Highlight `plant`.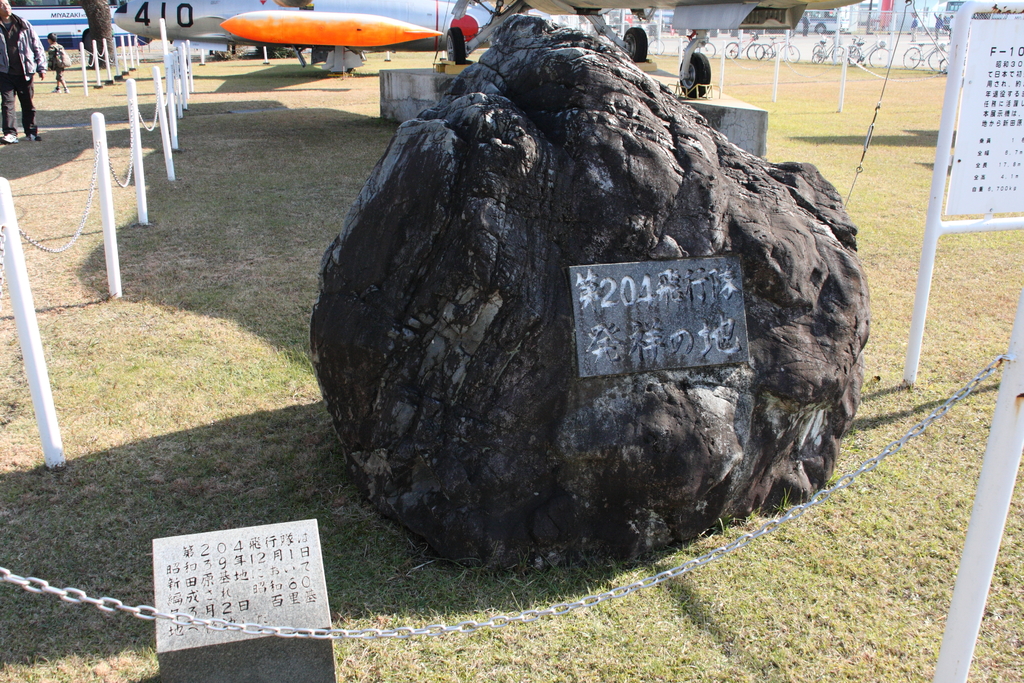
Highlighted region: (464, 38, 499, 68).
